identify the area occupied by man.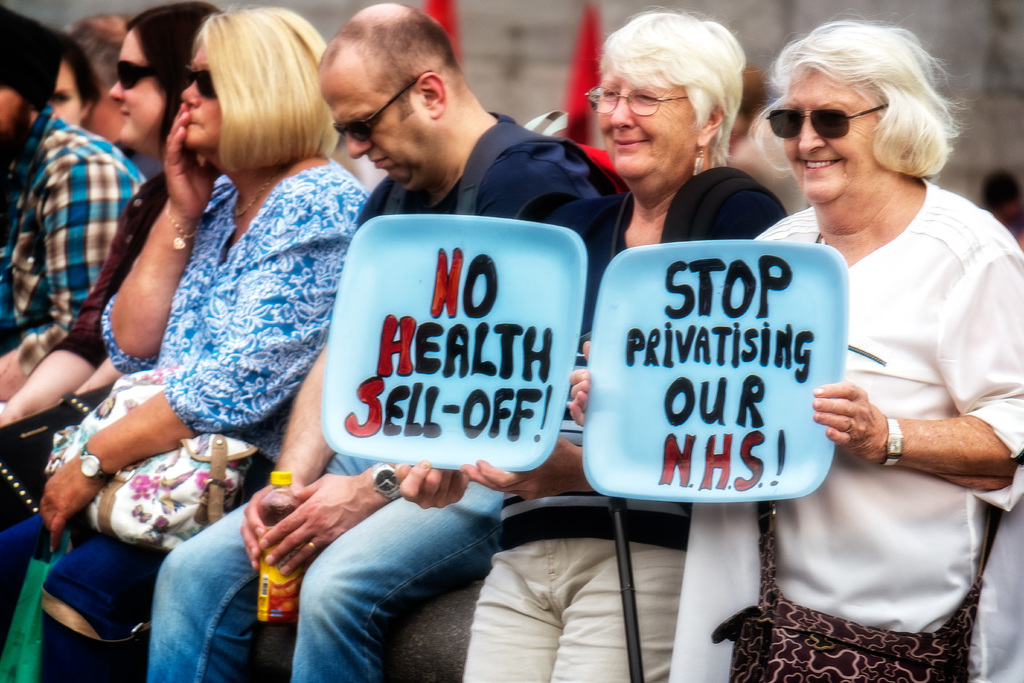
Area: box(144, 6, 627, 682).
